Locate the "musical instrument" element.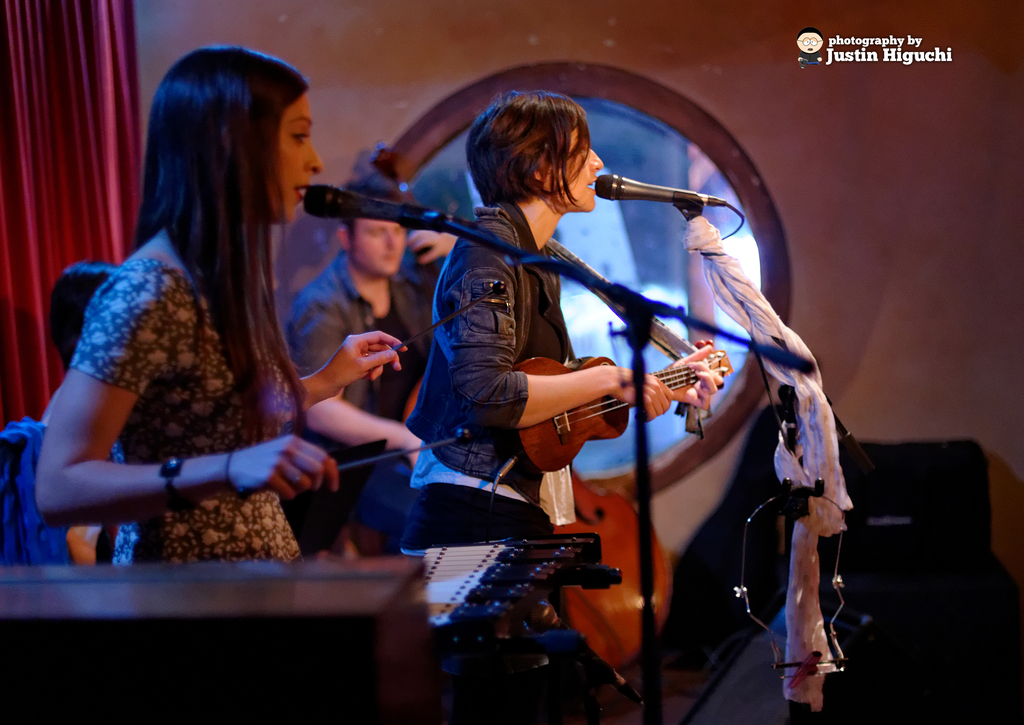
Element bbox: 506, 333, 725, 477.
